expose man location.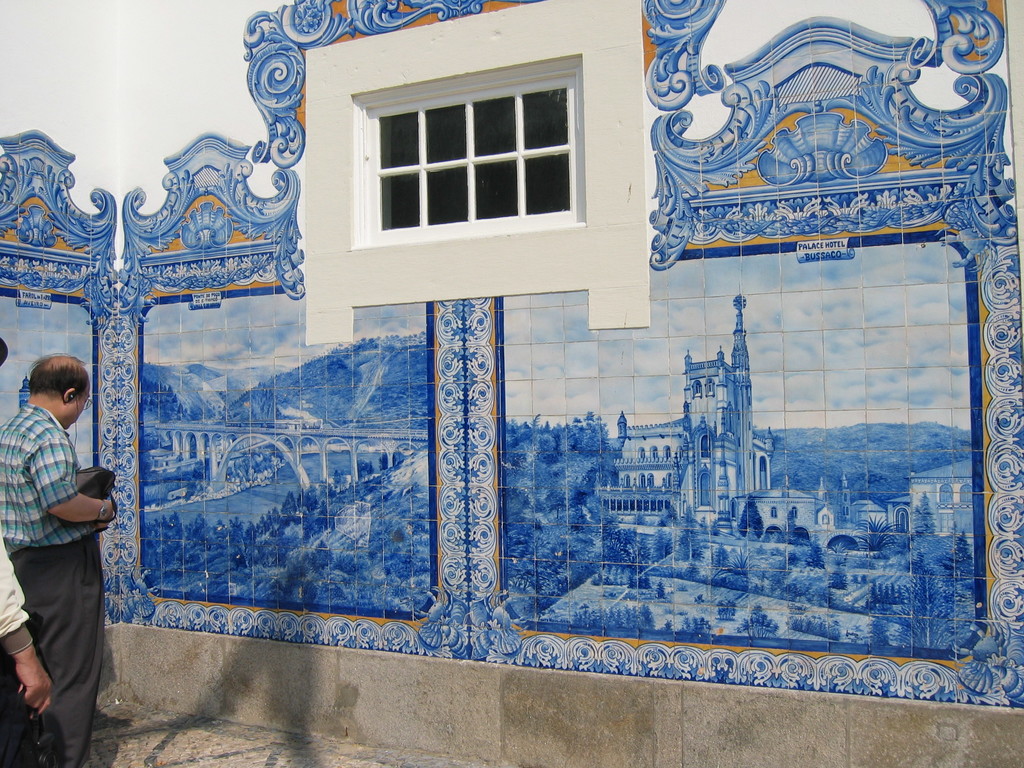
Exposed at bbox(6, 343, 120, 740).
